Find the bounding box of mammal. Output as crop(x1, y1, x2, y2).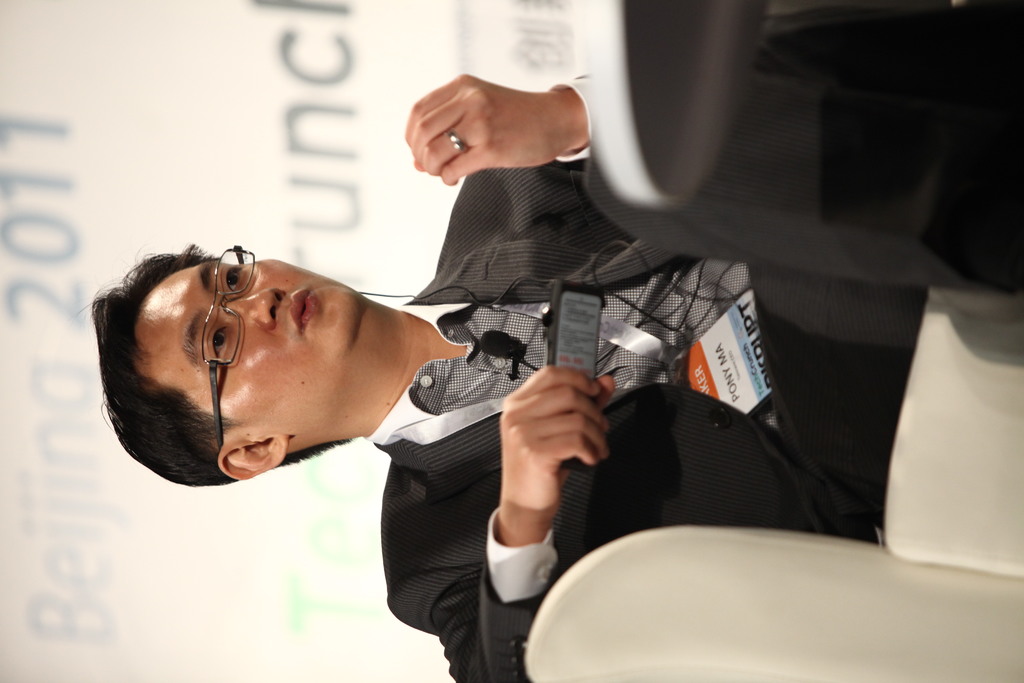
crop(584, 0, 1023, 298).
